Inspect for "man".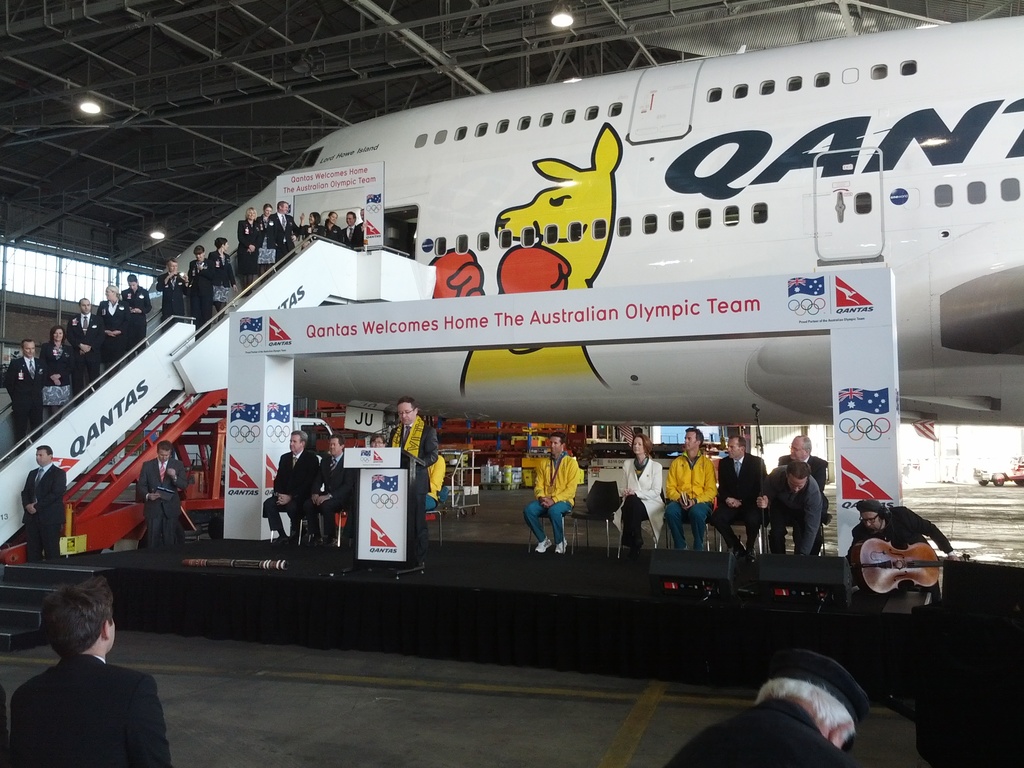
Inspection: [664, 426, 719, 565].
